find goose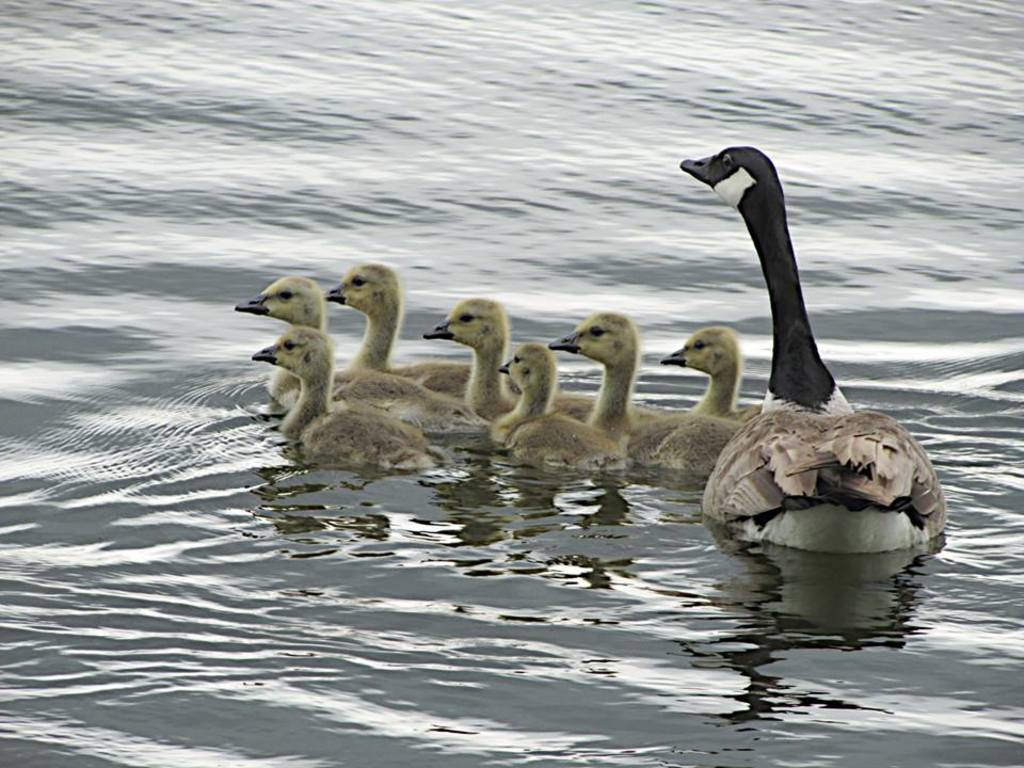
259,332,436,474
